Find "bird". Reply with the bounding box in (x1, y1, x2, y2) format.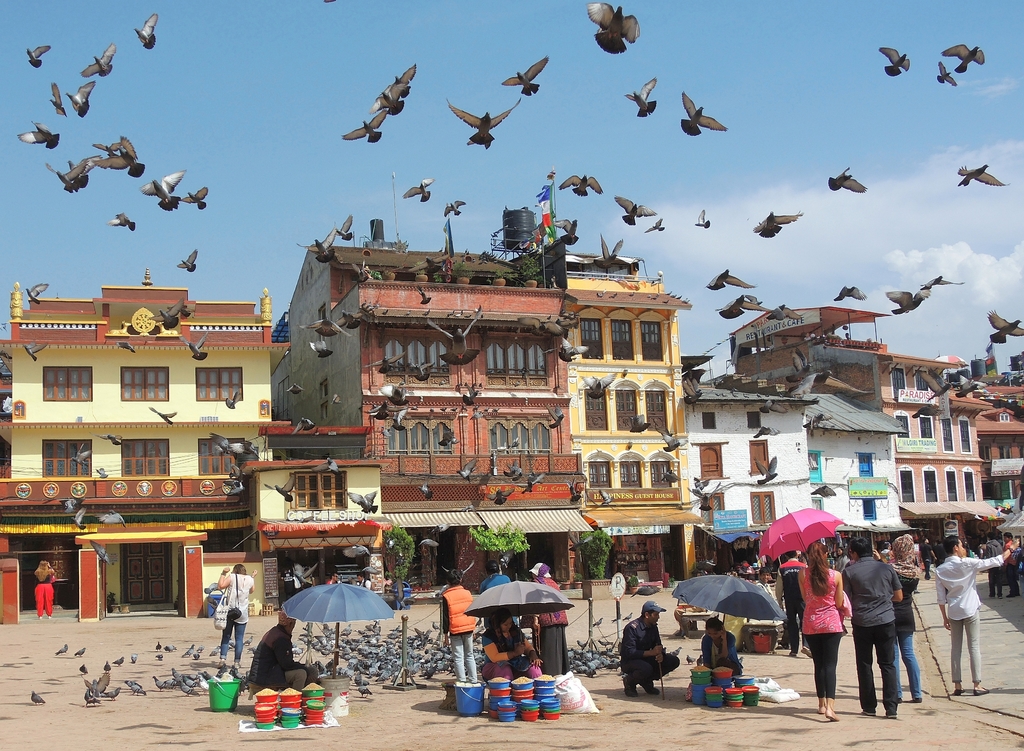
(631, 410, 646, 435).
